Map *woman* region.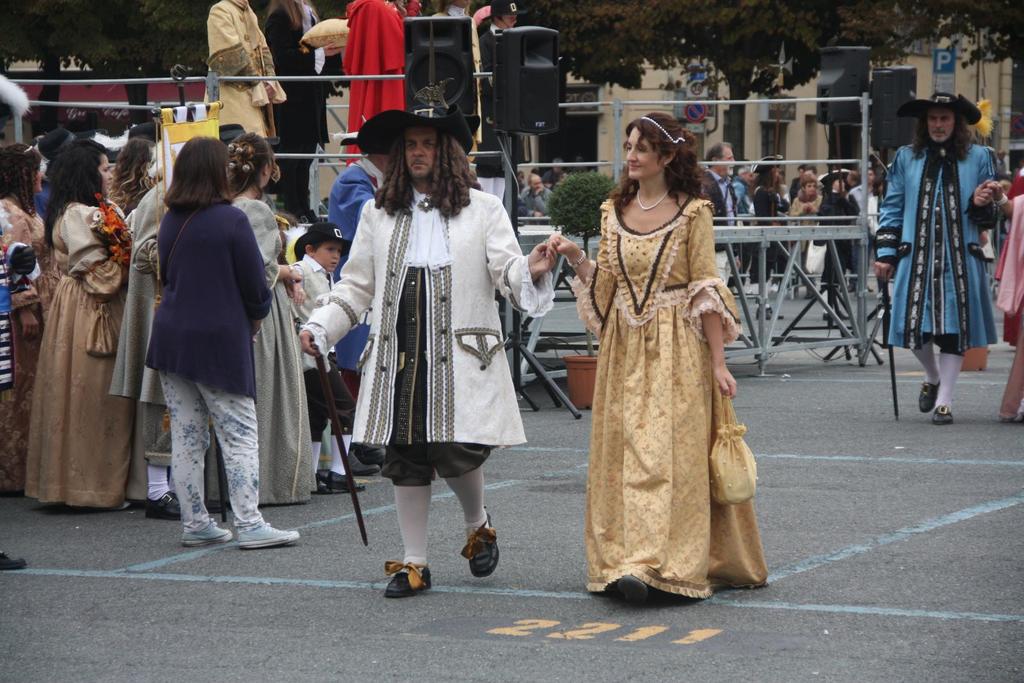
Mapped to <bbox>209, 134, 304, 508</bbox>.
